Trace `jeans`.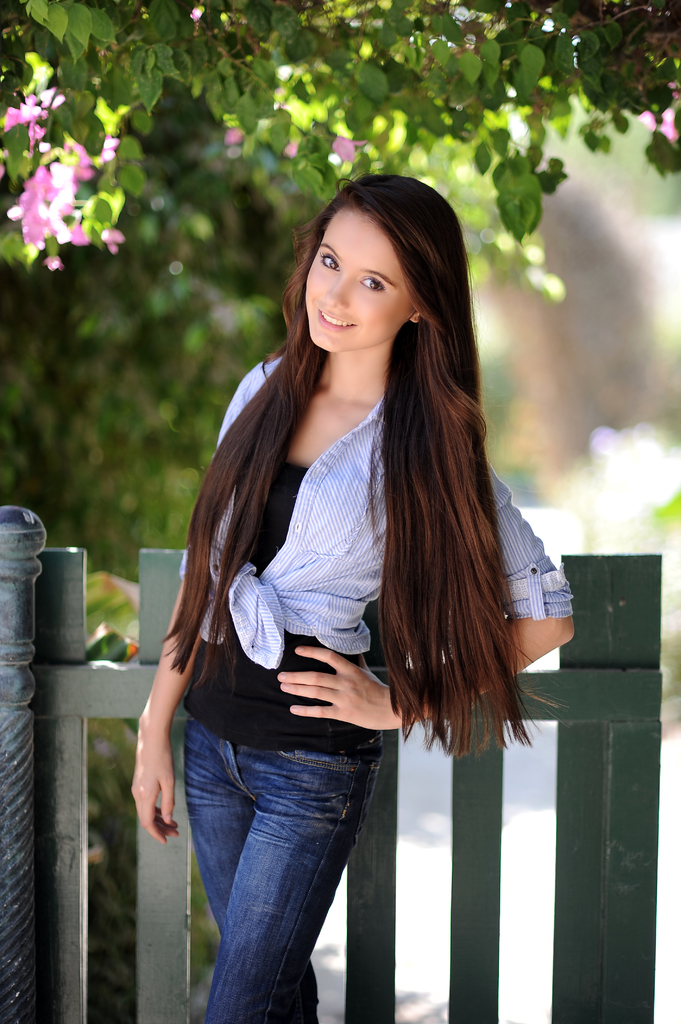
Traced to <region>161, 726, 404, 1014</region>.
